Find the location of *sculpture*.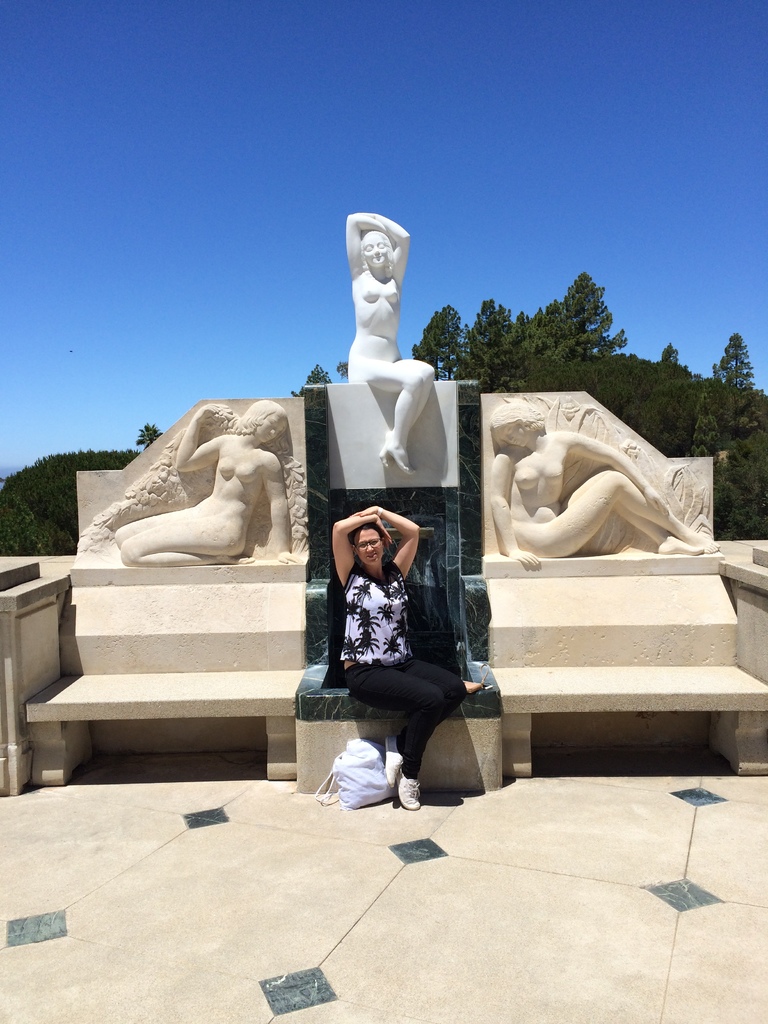
Location: bbox=(466, 383, 720, 584).
